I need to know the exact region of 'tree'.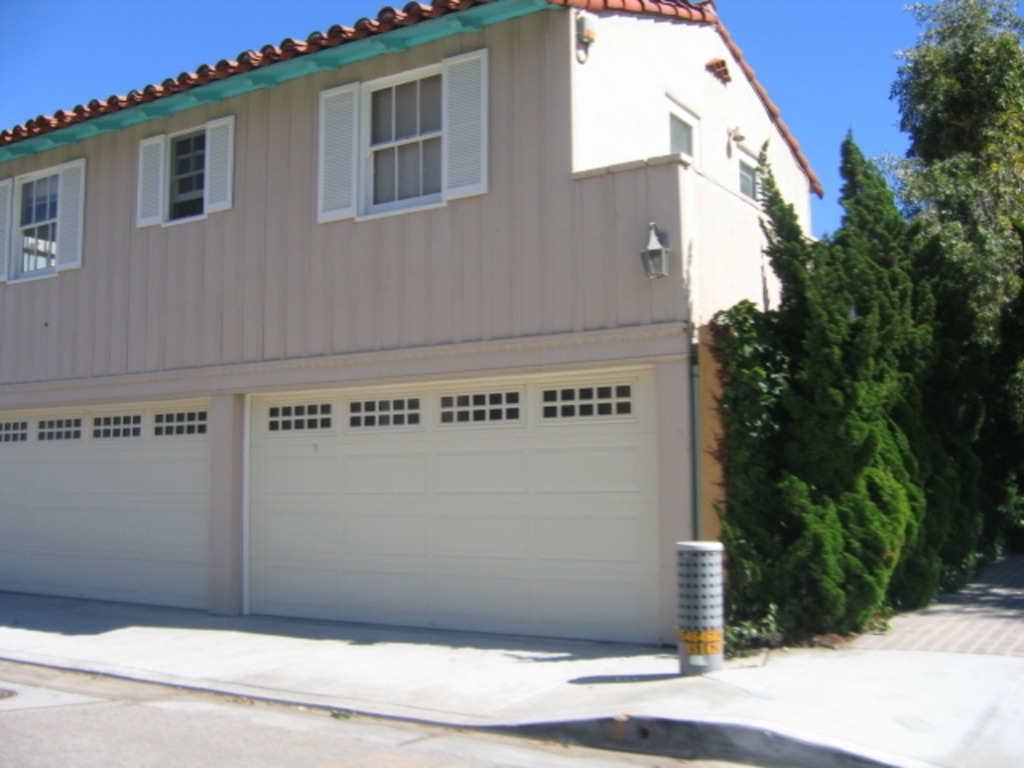
Region: <box>882,0,1022,554</box>.
